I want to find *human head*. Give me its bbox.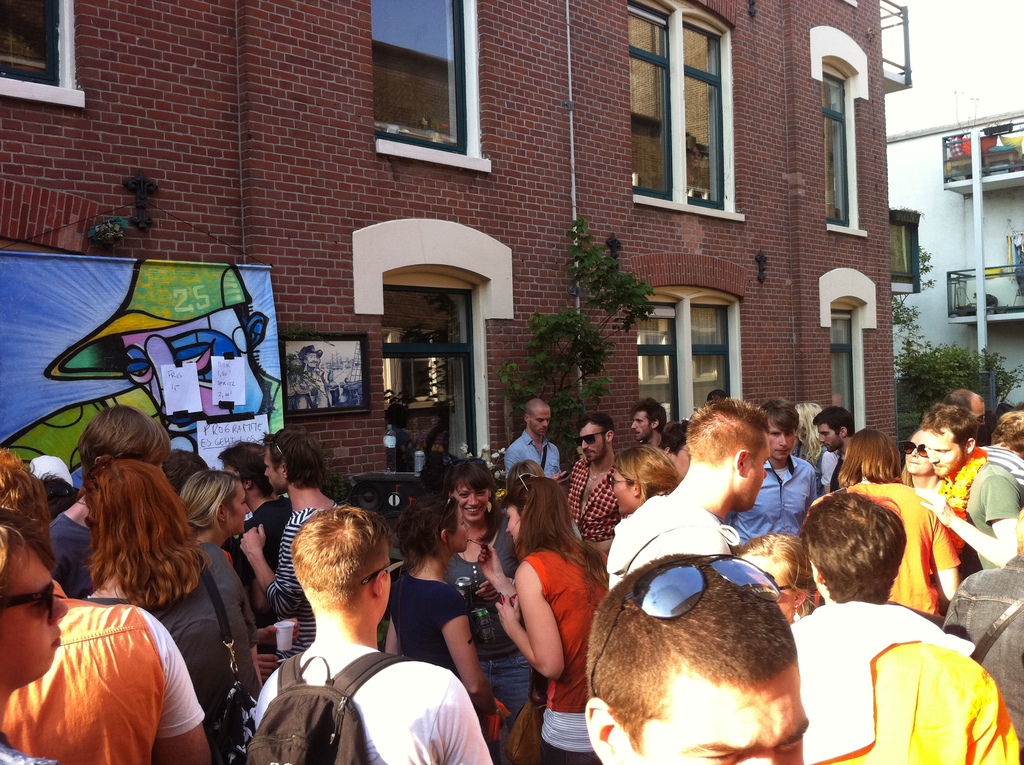
Rect(288, 501, 408, 626).
